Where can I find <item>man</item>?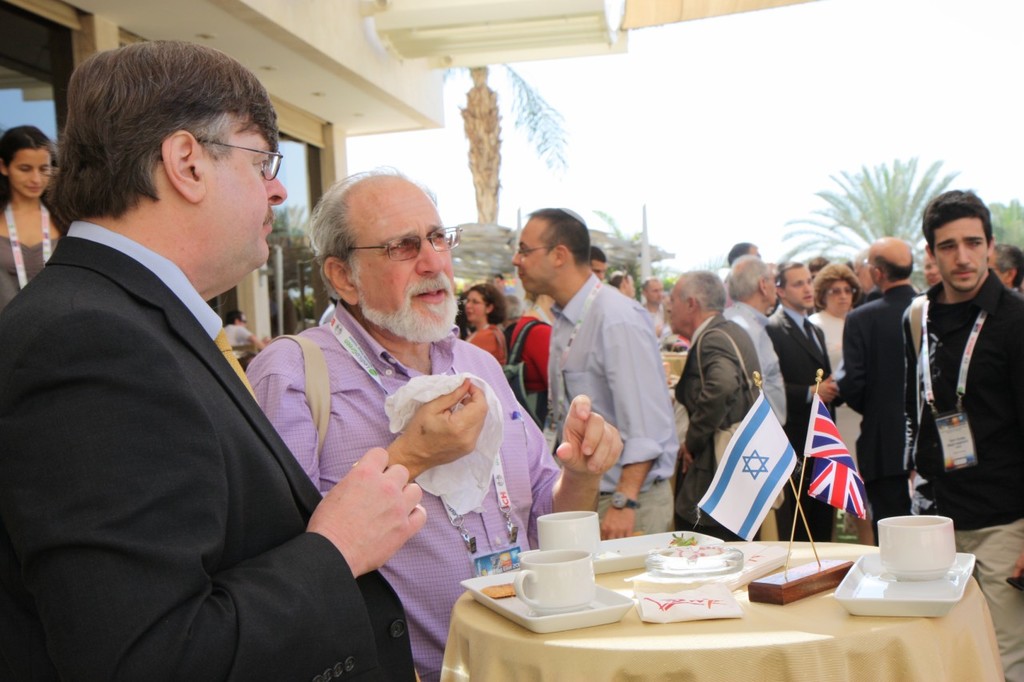
You can find it at crop(584, 249, 610, 284).
